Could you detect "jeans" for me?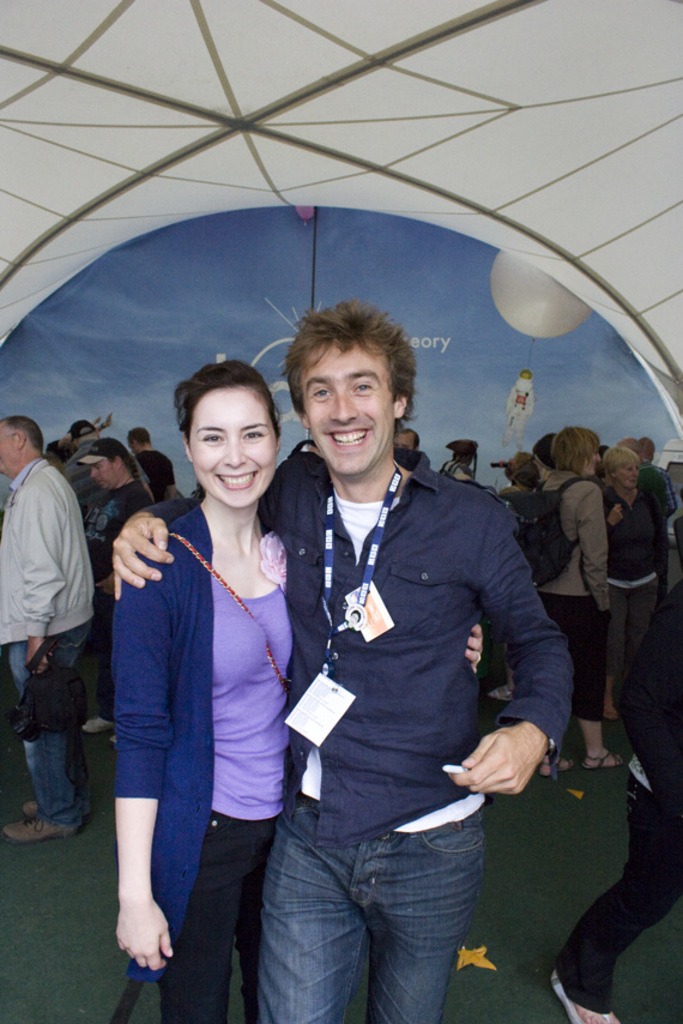
Detection result: detection(7, 625, 91, 823).
